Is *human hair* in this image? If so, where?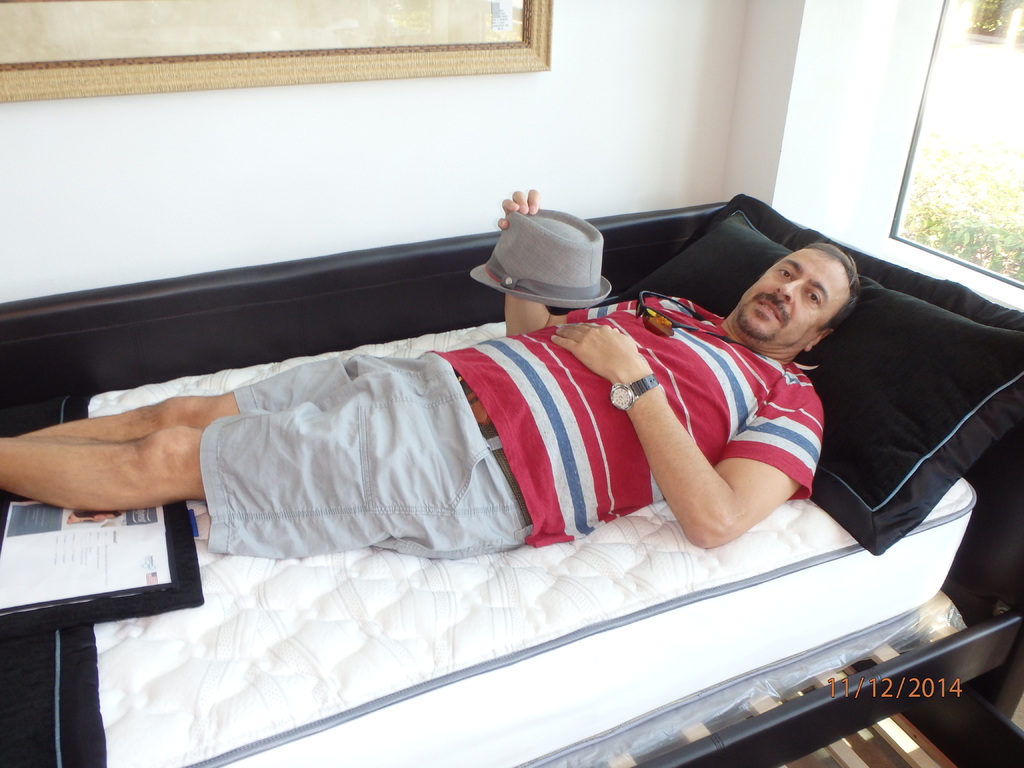
Yes, at 808 242 854 330.
